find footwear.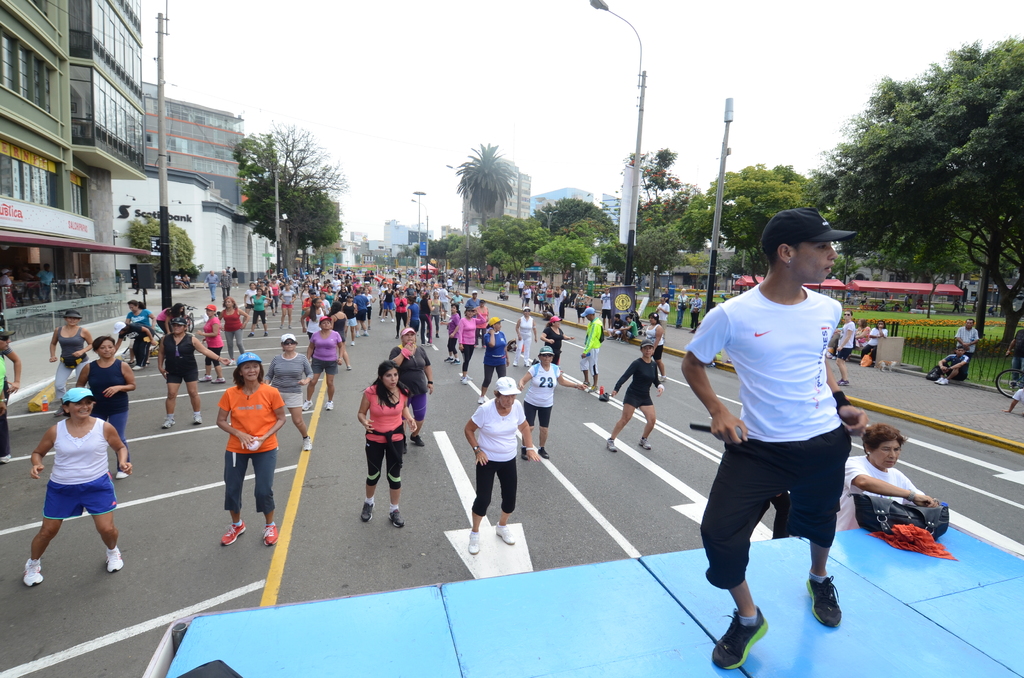
{"left": 160, "top": 416, "right": 174, "bottom": 431}.
